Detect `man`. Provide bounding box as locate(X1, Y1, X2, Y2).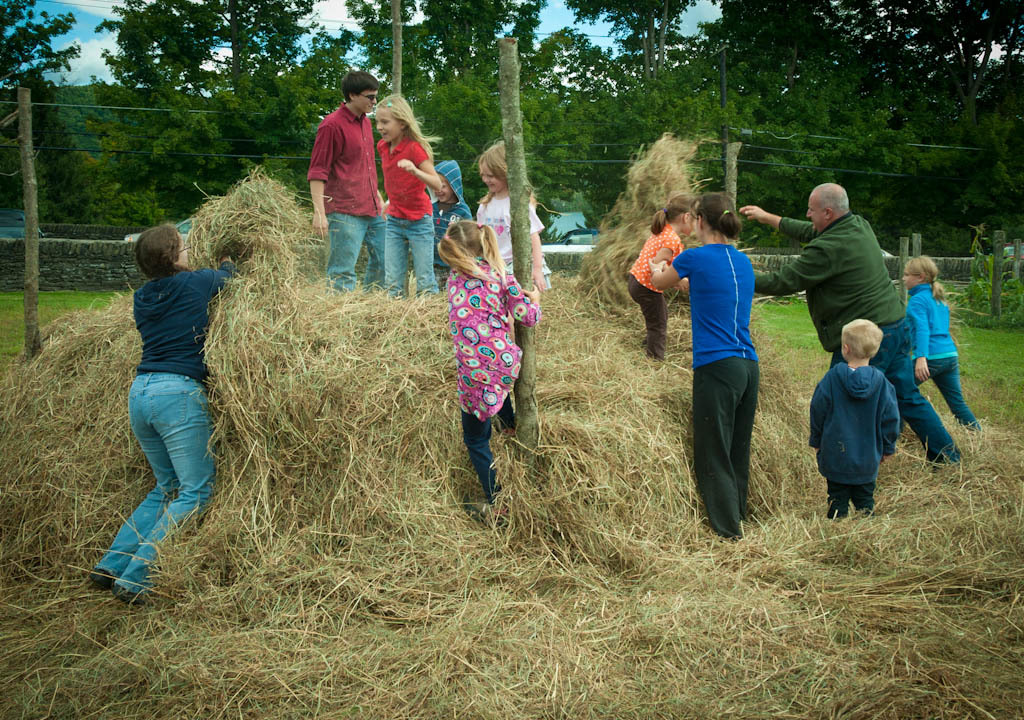
locate(307, 70, 388, 296).
